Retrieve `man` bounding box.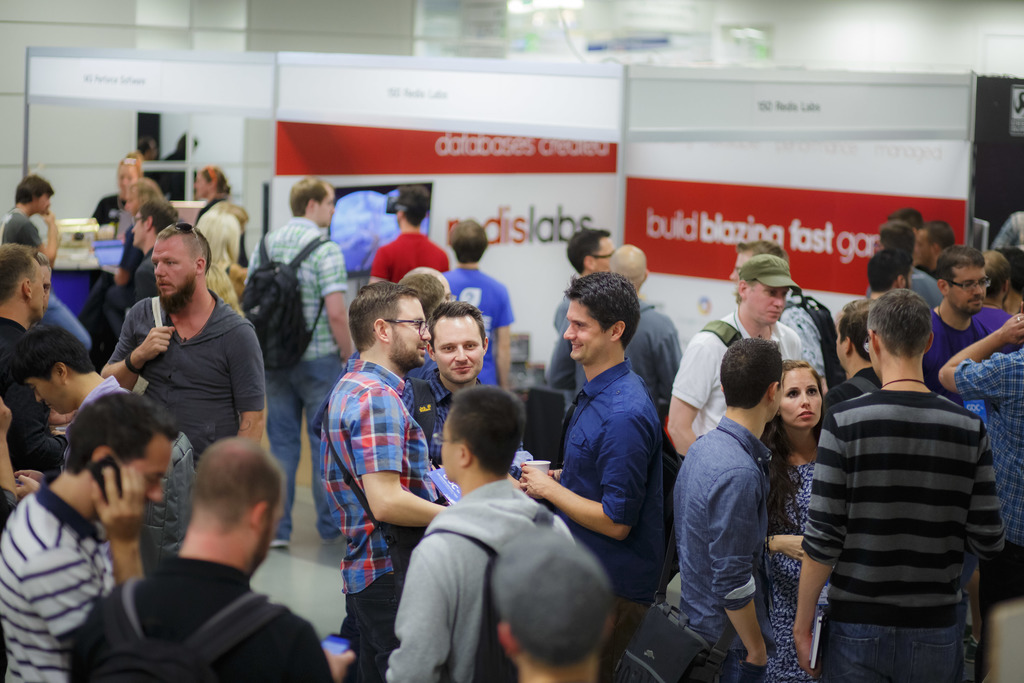
Bounding box: select_region(0, 392, 184, 679).
